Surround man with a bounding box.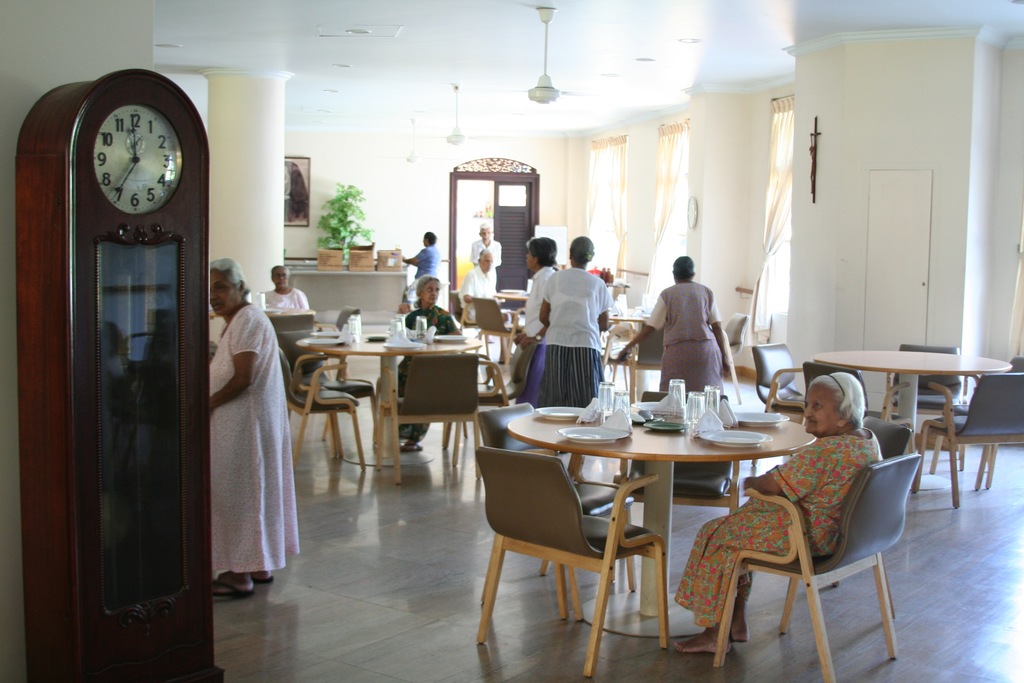
left=458, top=247, right=502, bottom=319.
